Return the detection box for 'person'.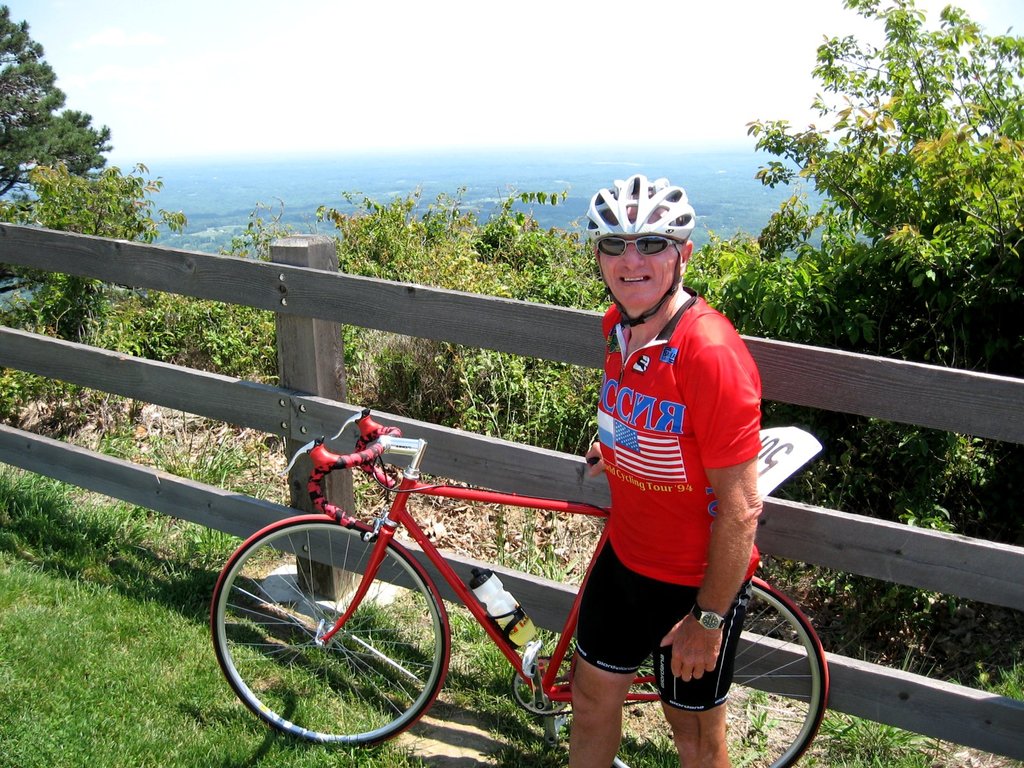
568/172/760/767.
